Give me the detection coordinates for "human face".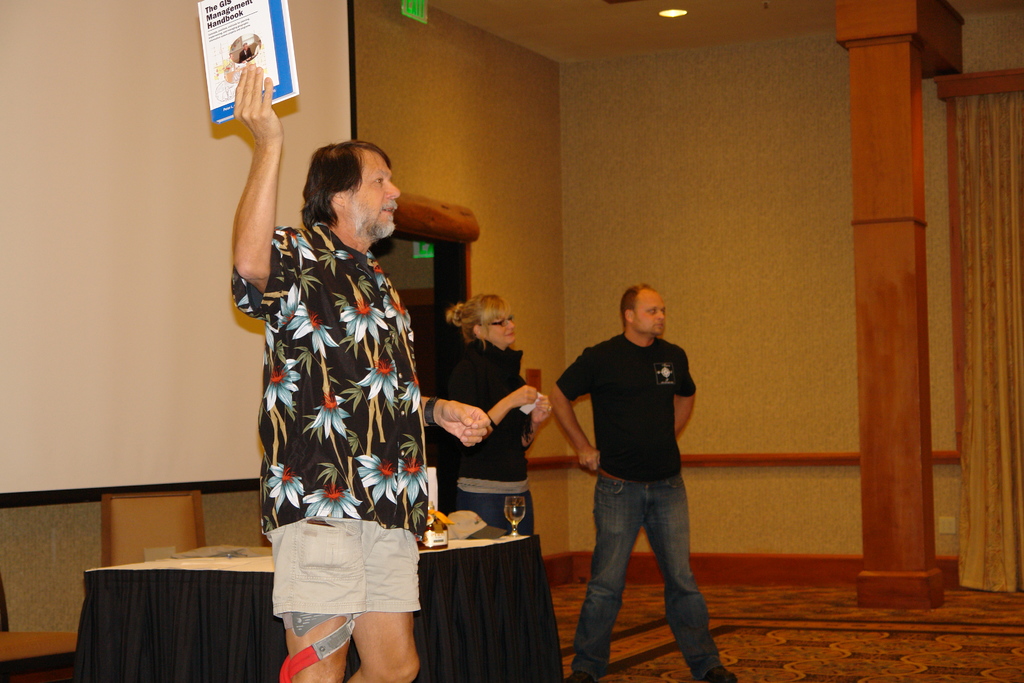
rect(632, 293, 668, 336).
